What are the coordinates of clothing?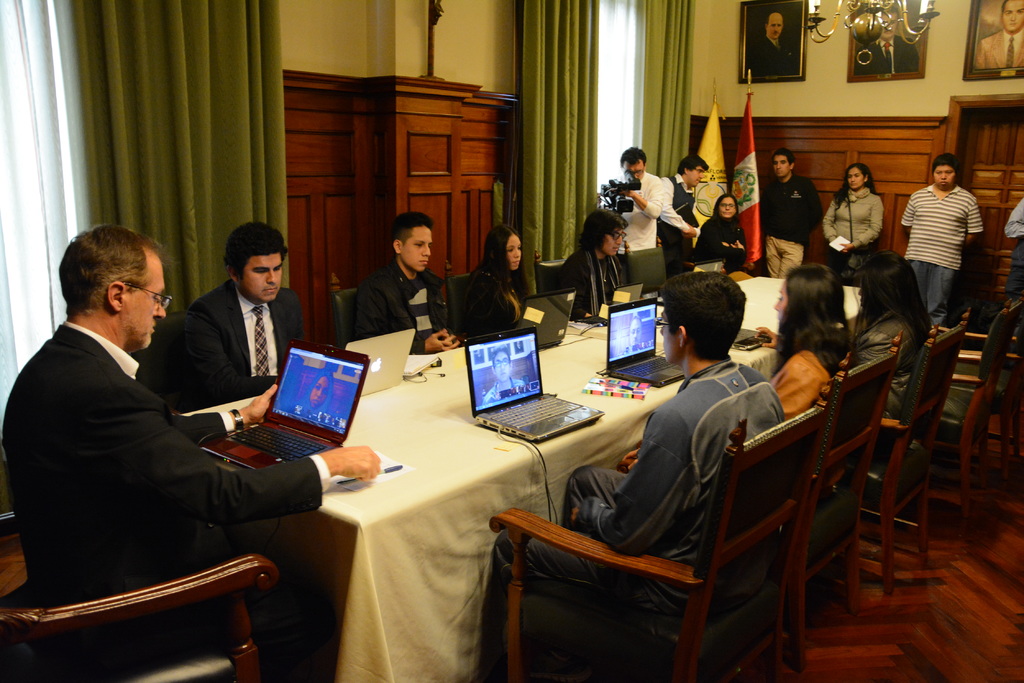
[x1=186, y1=270, x2=305, y2=394].
